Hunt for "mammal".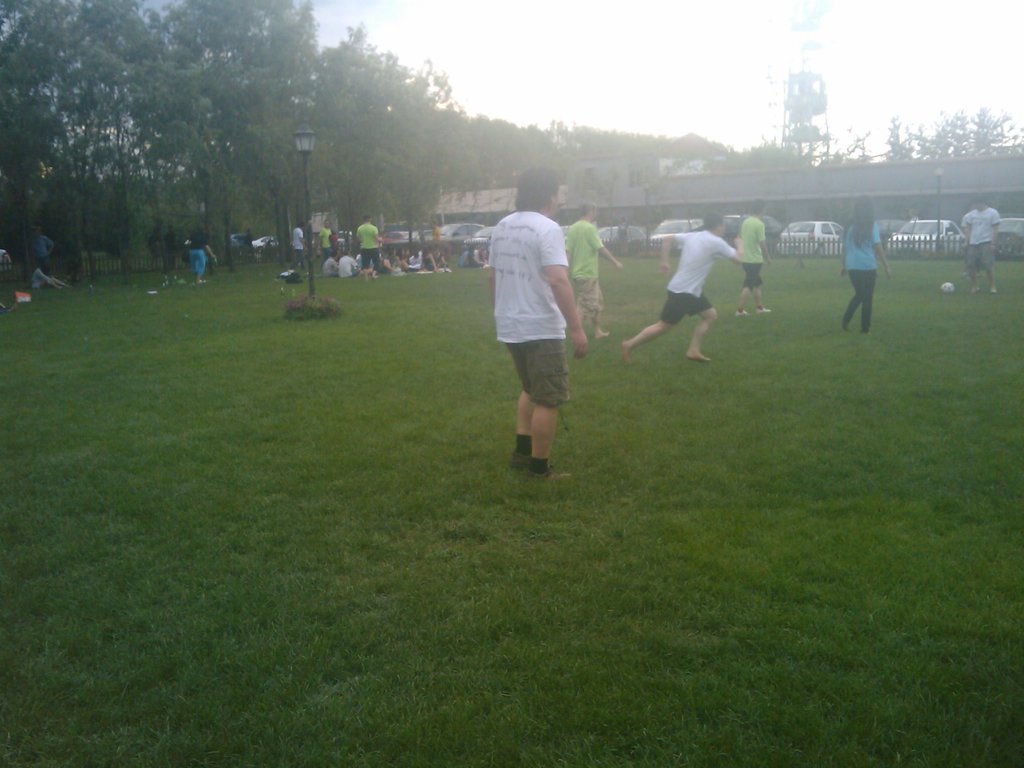
Hunted down at (x1=63, y1=259, x2=84, y2=283).
